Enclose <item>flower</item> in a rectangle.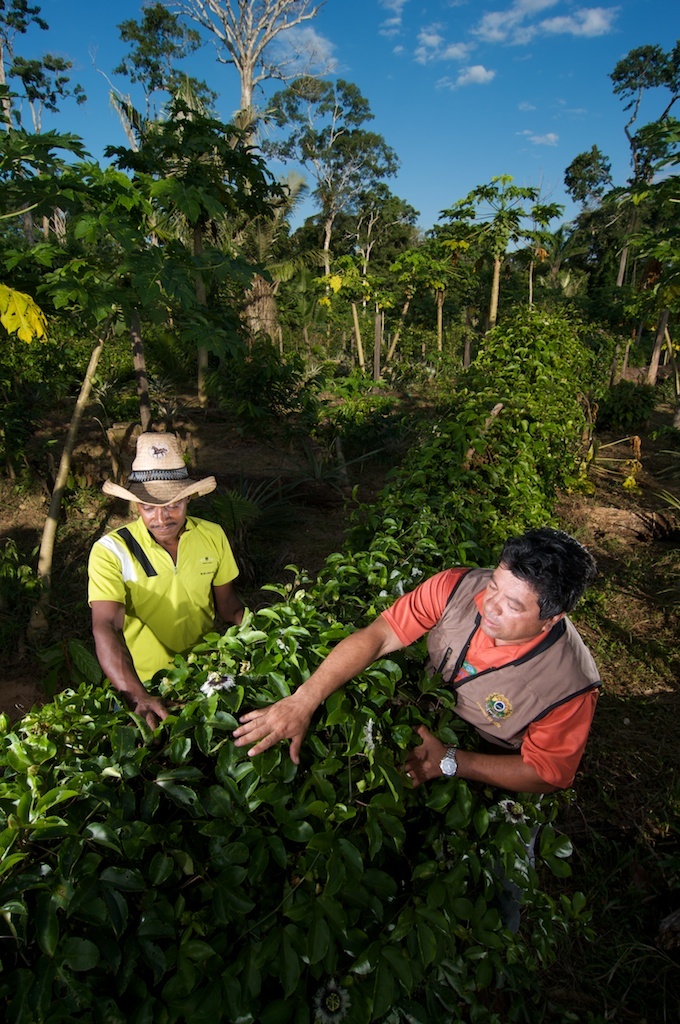
box=[498, 799, 523, 826].
